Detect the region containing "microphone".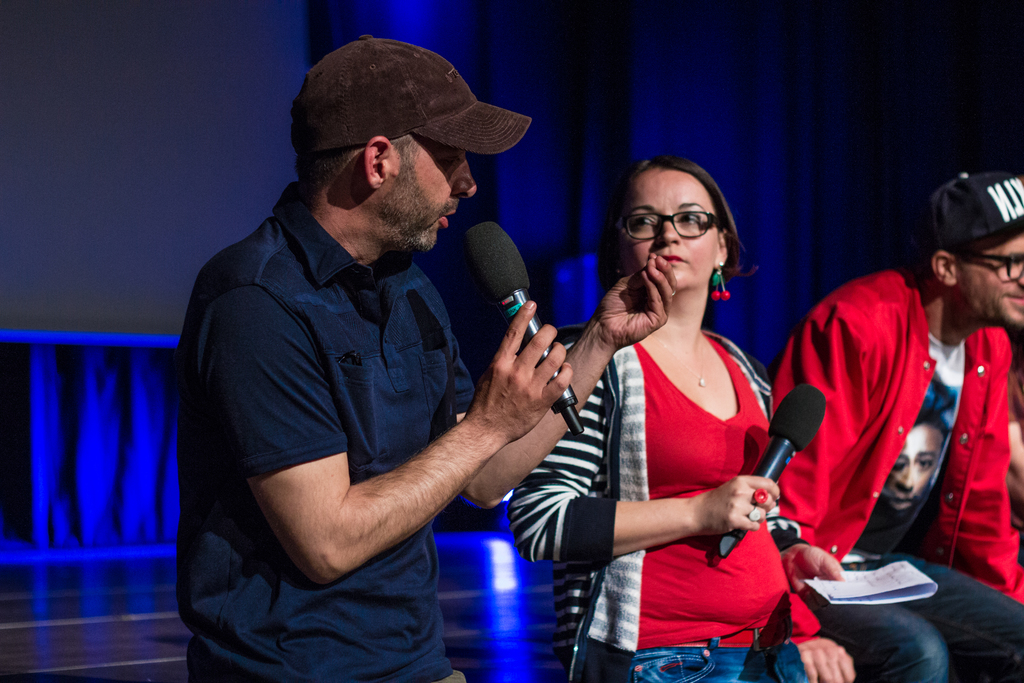
x1=458, y1=222, x2=587, y2=437.
